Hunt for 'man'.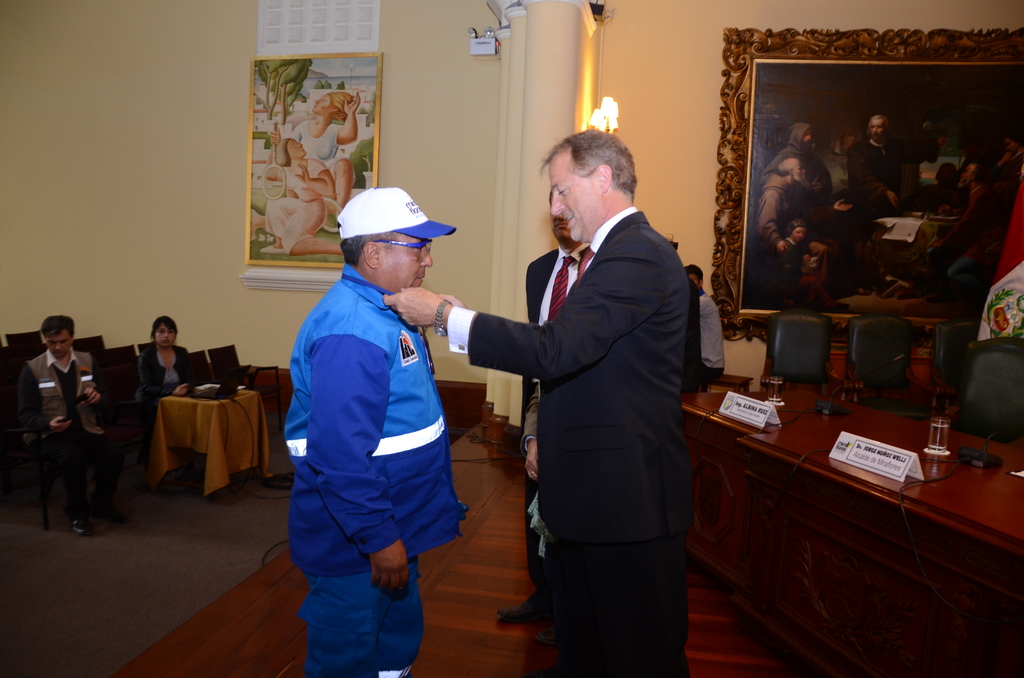
Hunted down at box=[493, 191, 596, 644].
